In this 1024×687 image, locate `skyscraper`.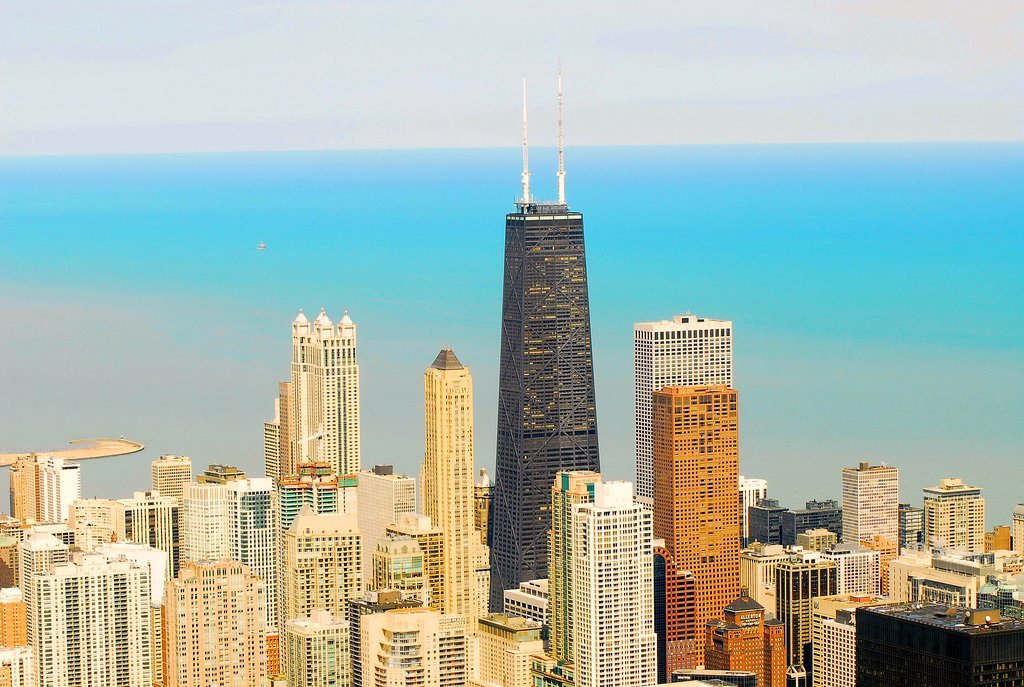
Bounding box: bbox(370, 509, 444, 611).
